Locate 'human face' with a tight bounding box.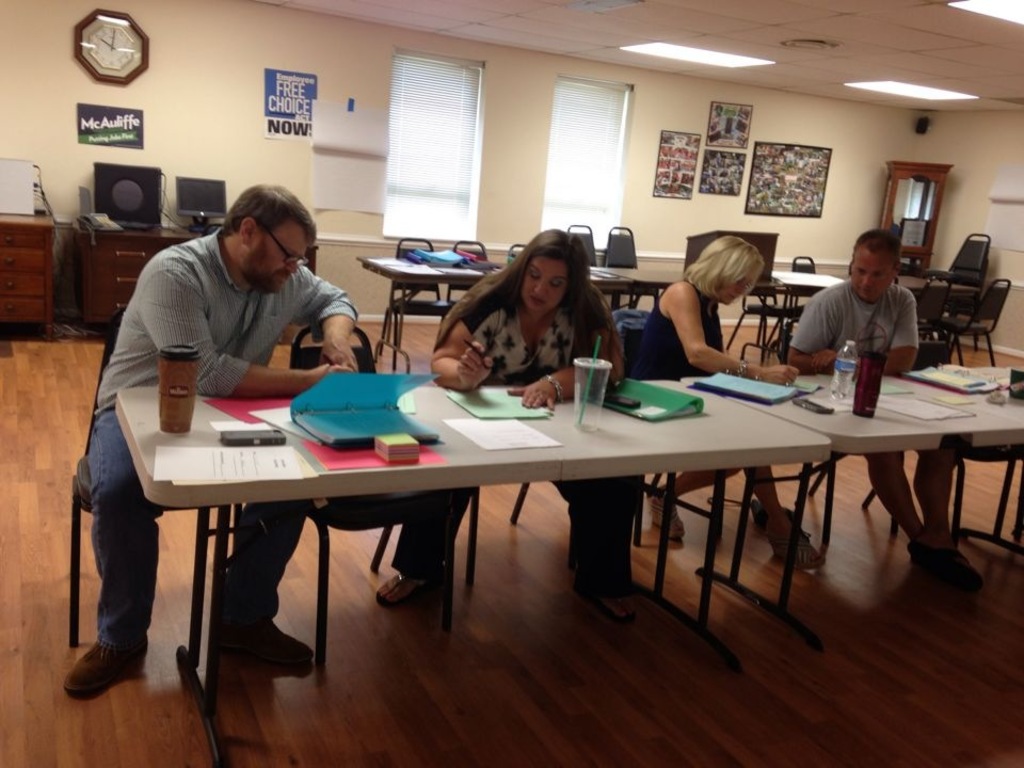
{"left": 240, "top": 218, "right": 306, "bottom": 294}.
